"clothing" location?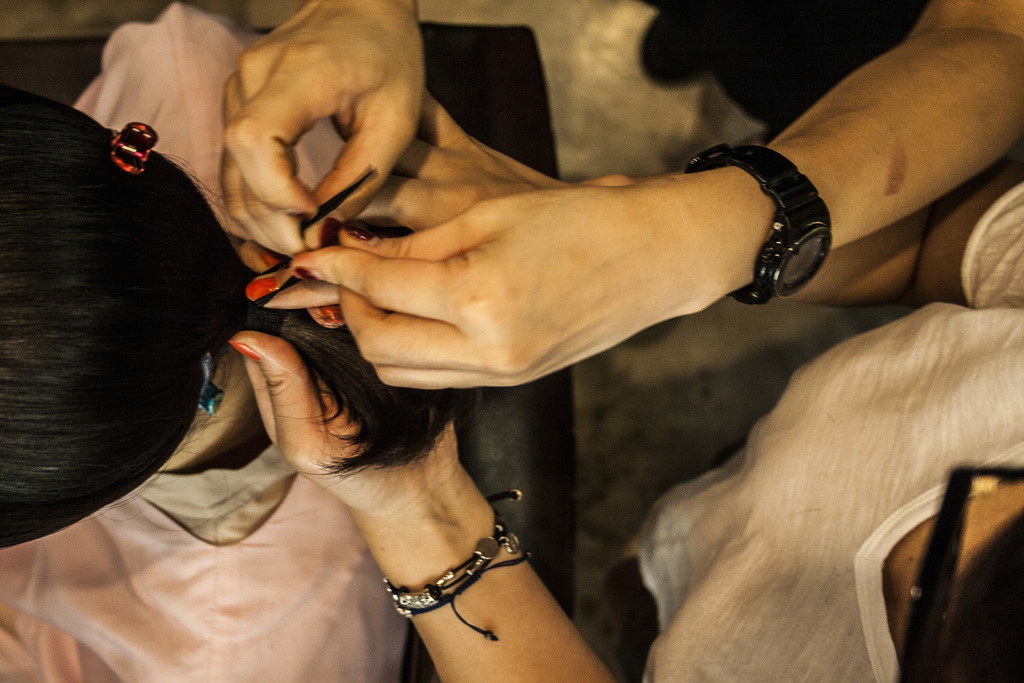
l=643, t=183, r=1023, b=682
